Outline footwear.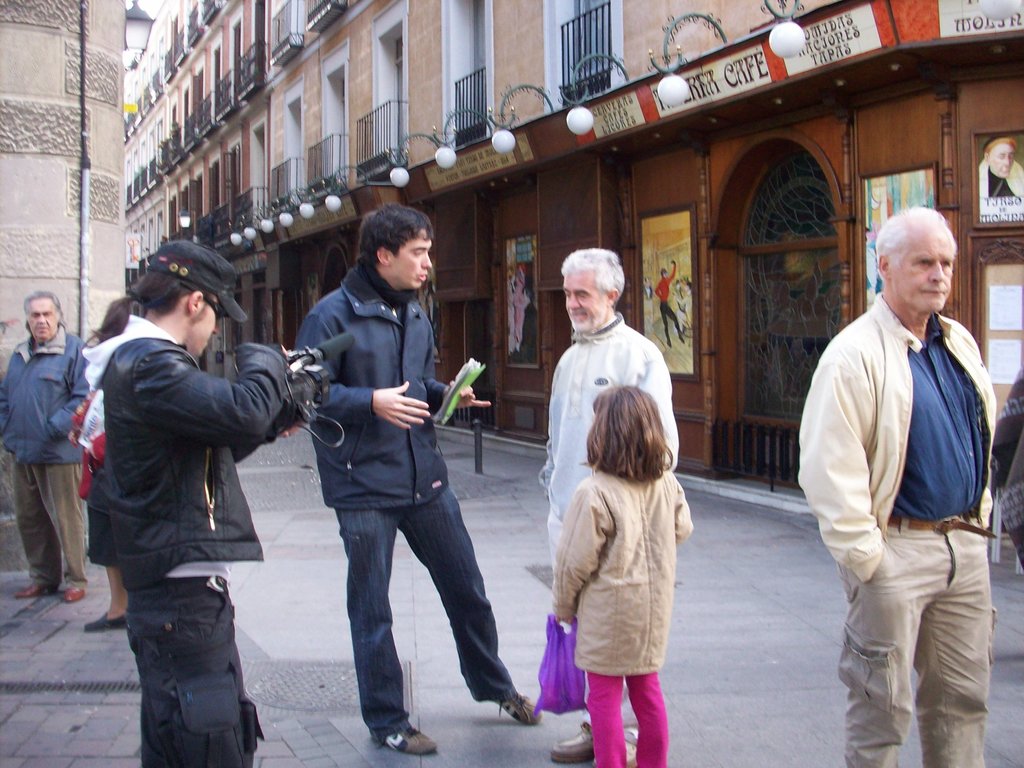
Outline: Rect(551, 719, 598, 756).
